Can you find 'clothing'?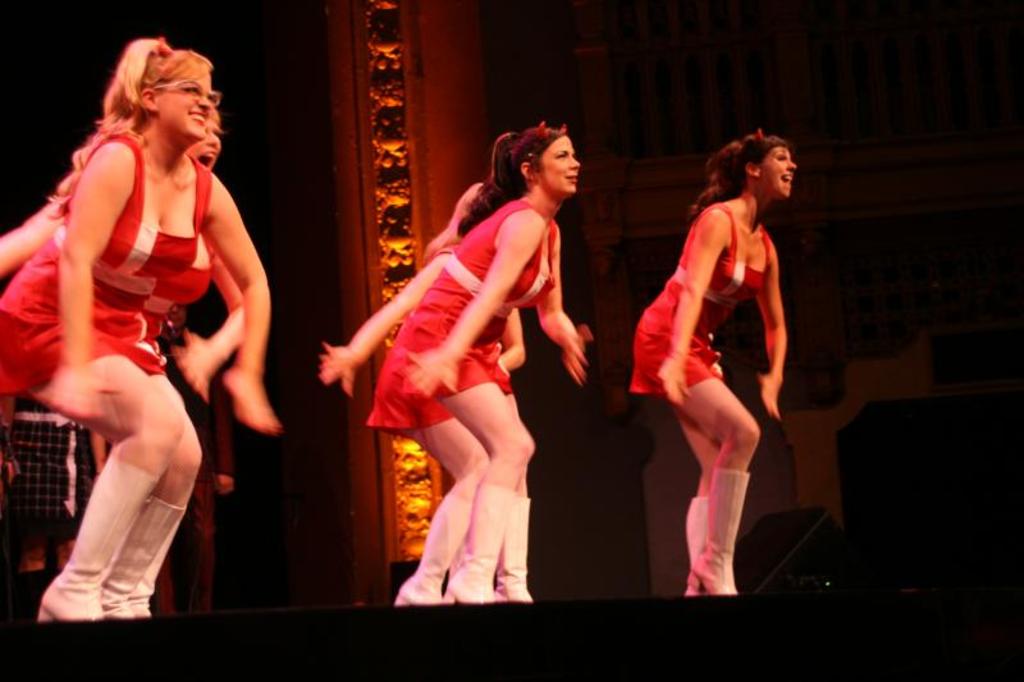
Yes, bounding box: (x1=0, y1=131, x2=214, y2=394).
